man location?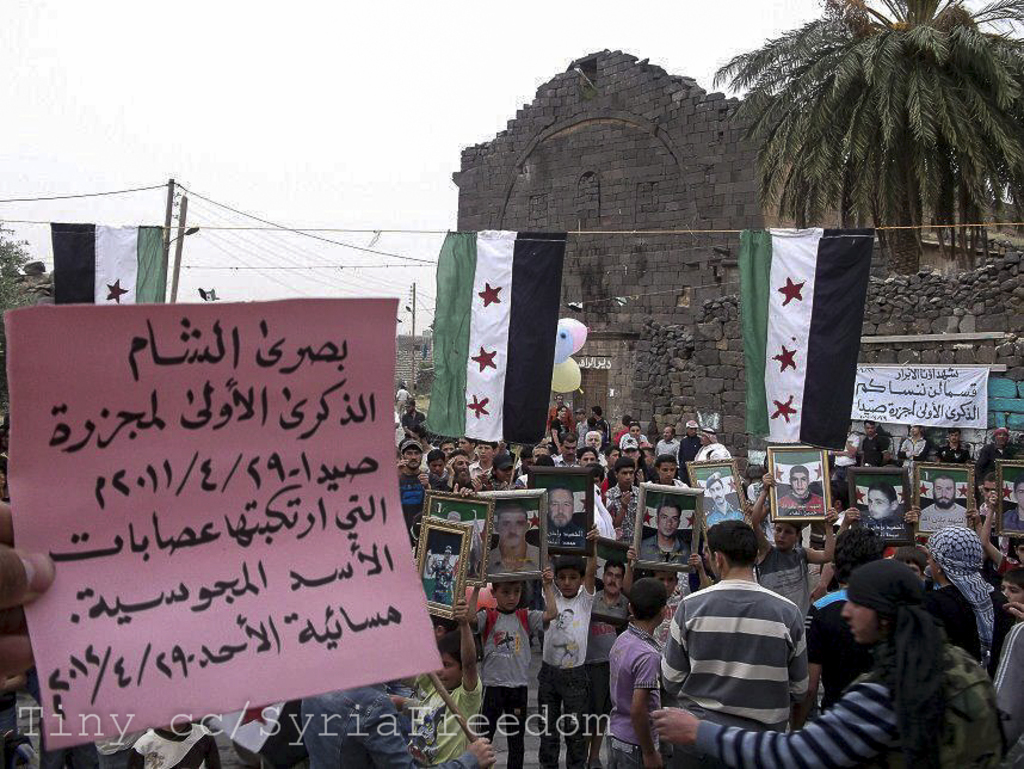
[left=592, top=465, right=605, bottom=502]
